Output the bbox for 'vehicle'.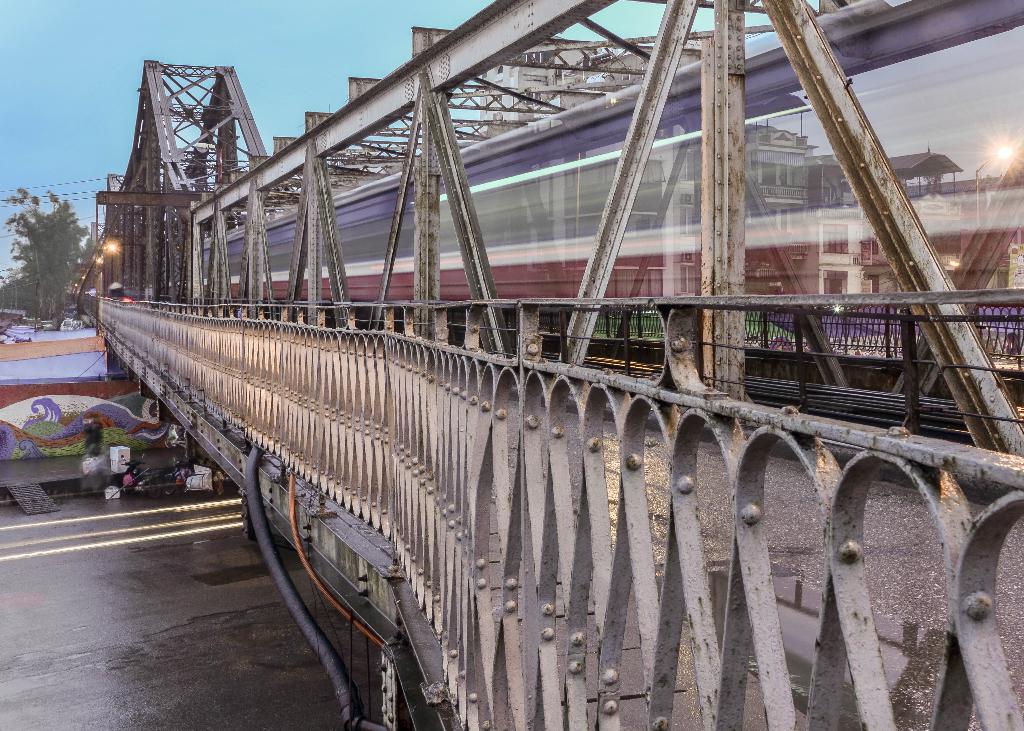
<bbox>61, 317, 88, 332</bbox>.
